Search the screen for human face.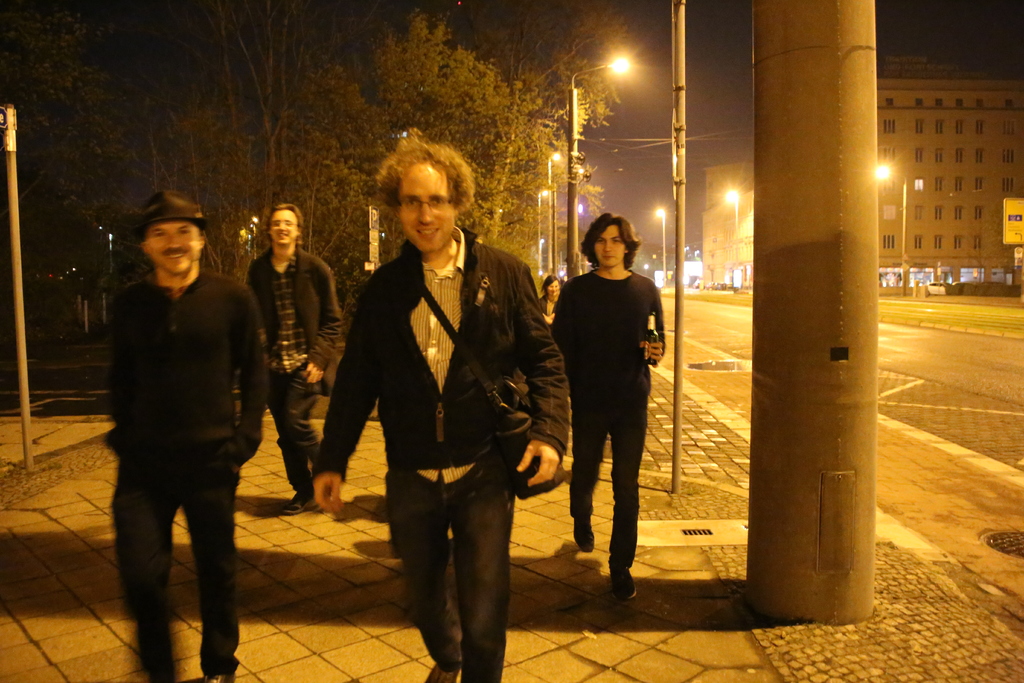
Found at detection(547, 279, 558, 293).
